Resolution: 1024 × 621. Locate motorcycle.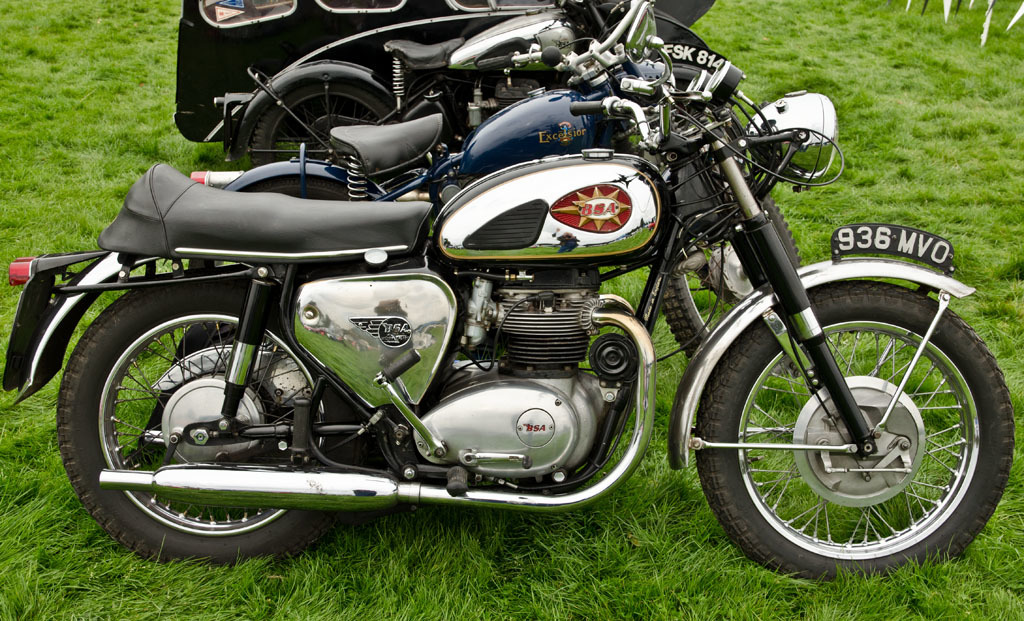
region(192, 1, 799, 361).
